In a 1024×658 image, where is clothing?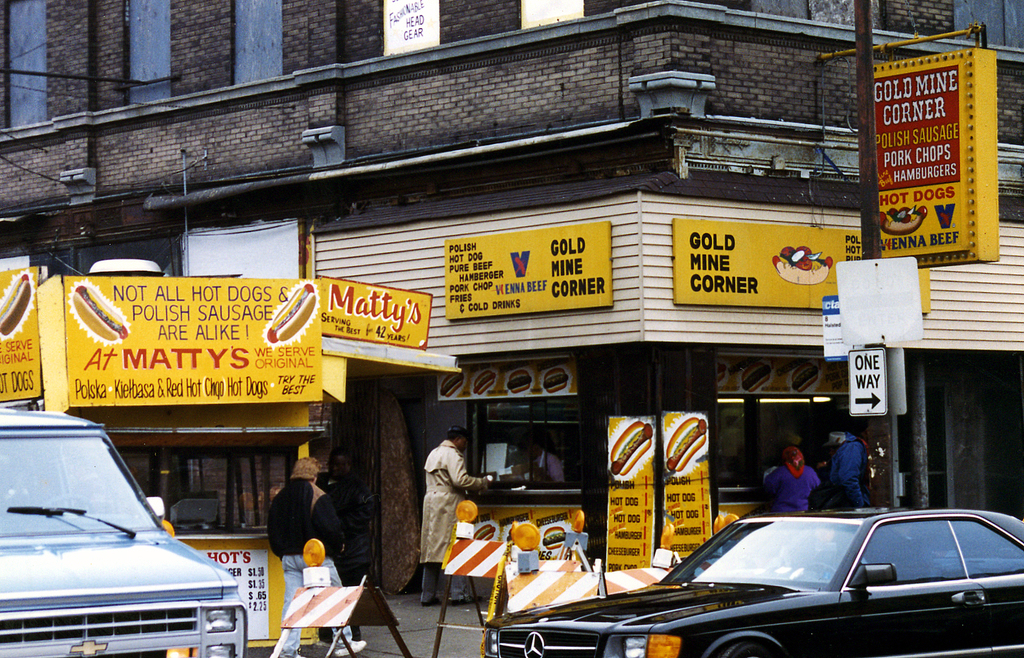
(x1=263, y1=477, x2=353, y2=657).
